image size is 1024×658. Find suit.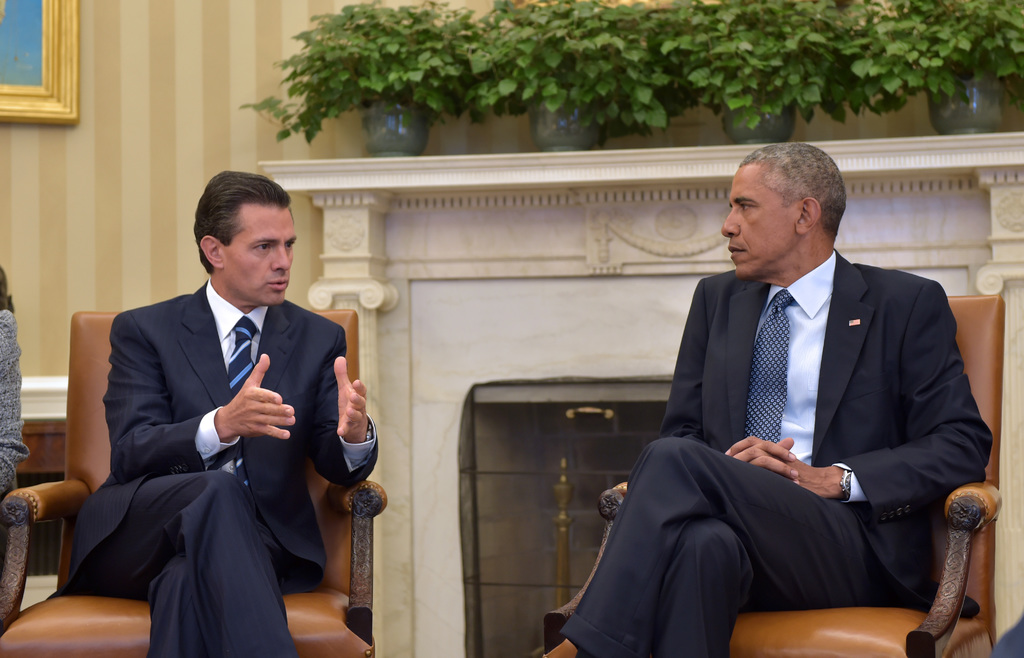
(47,279,377,657).
